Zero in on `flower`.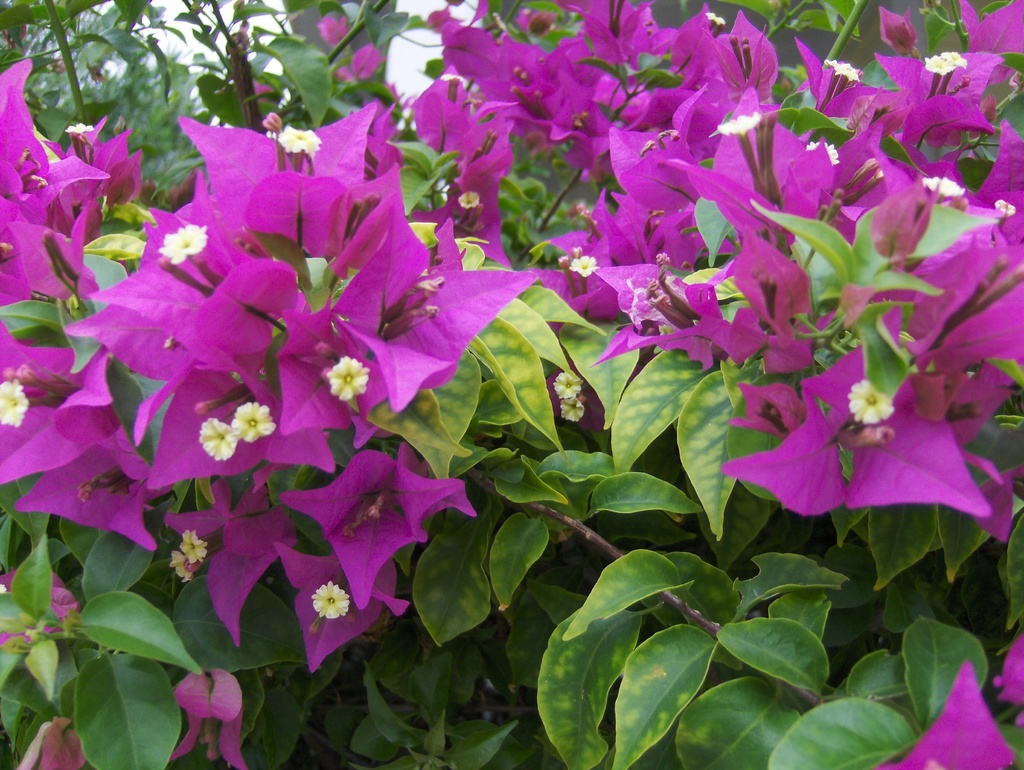
Zeroed in: [17, 715, 87, 769].
